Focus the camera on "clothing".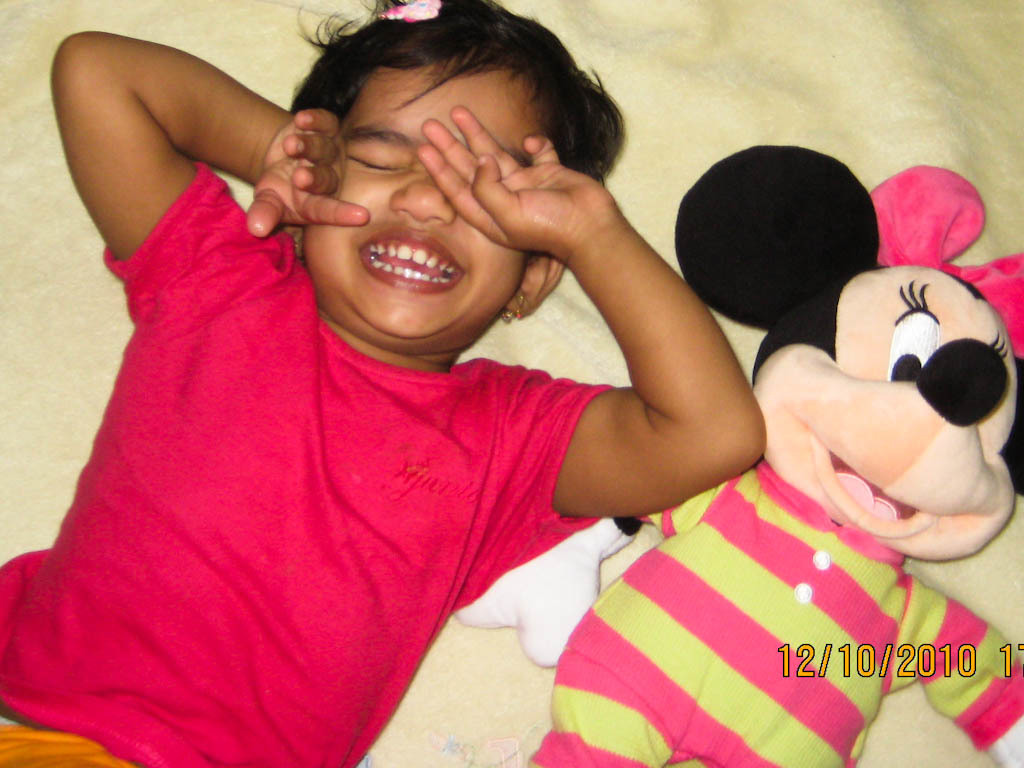
Focus region: 0:156:613:767.
